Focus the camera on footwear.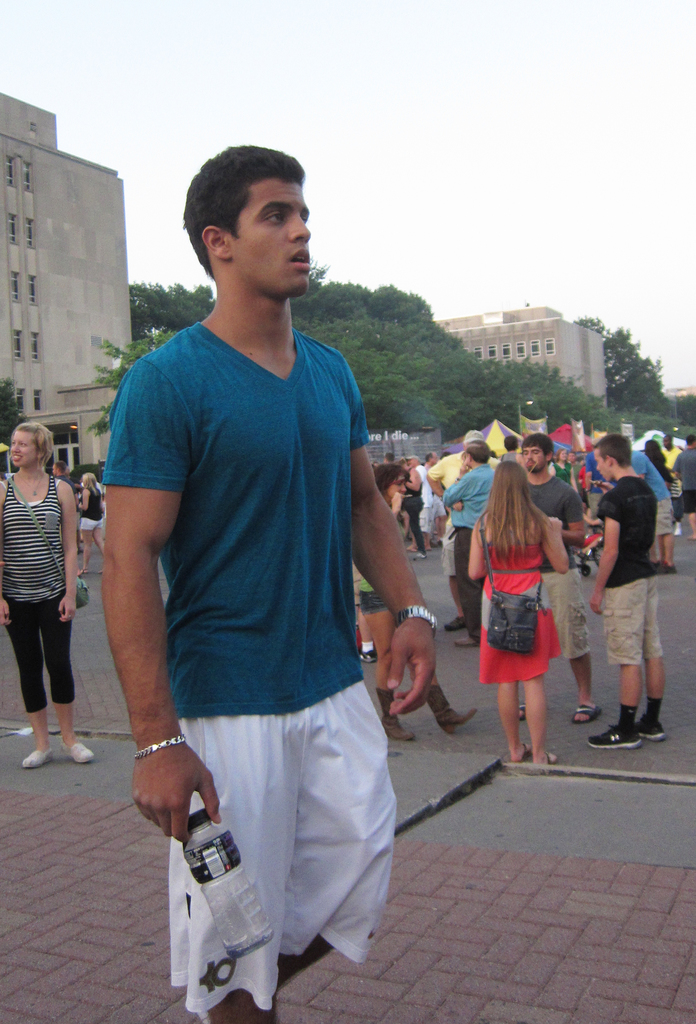
Focus region: <bbox>425, 686, 477, 732</bbox>.
